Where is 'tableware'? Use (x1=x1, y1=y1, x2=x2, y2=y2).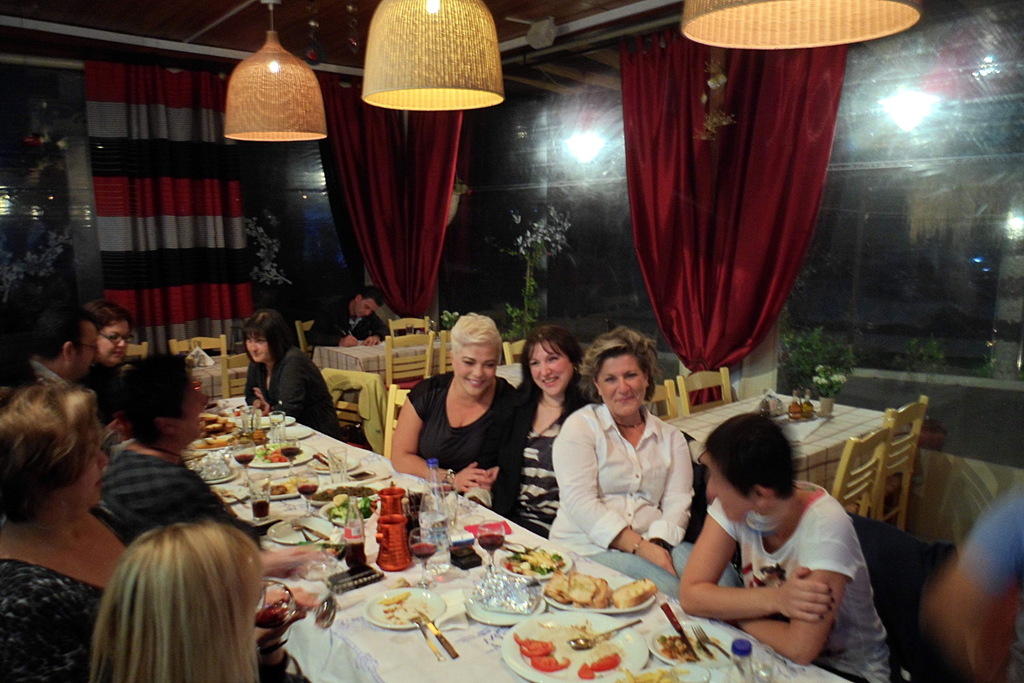
(x1=474, y1=518, x2=509, y2=568).
